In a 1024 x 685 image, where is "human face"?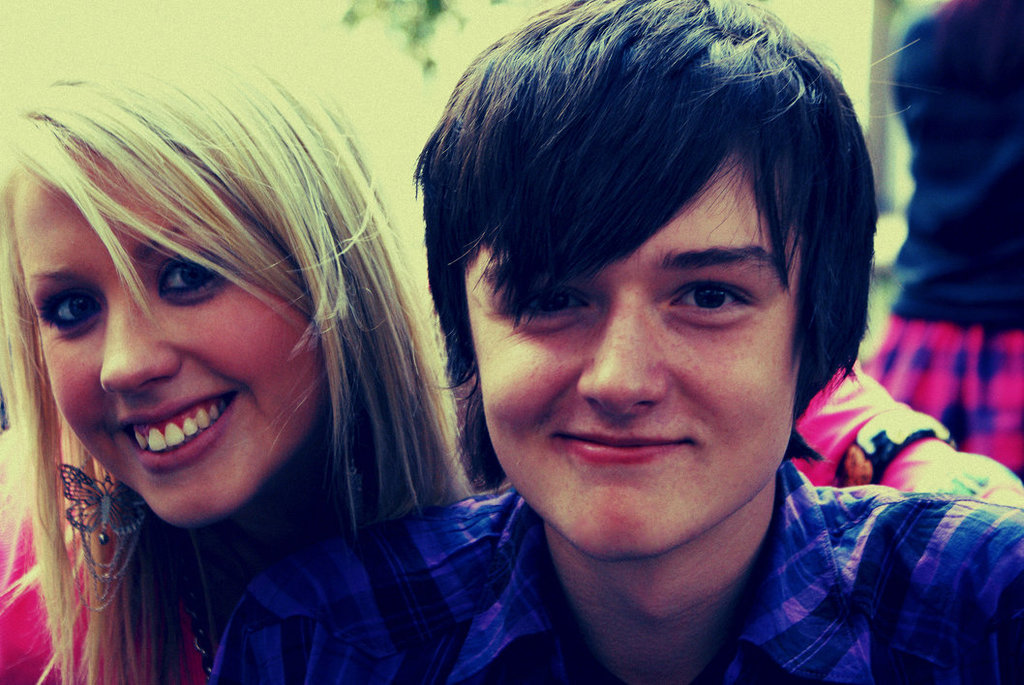
detection(8, 143, 323, 528).
